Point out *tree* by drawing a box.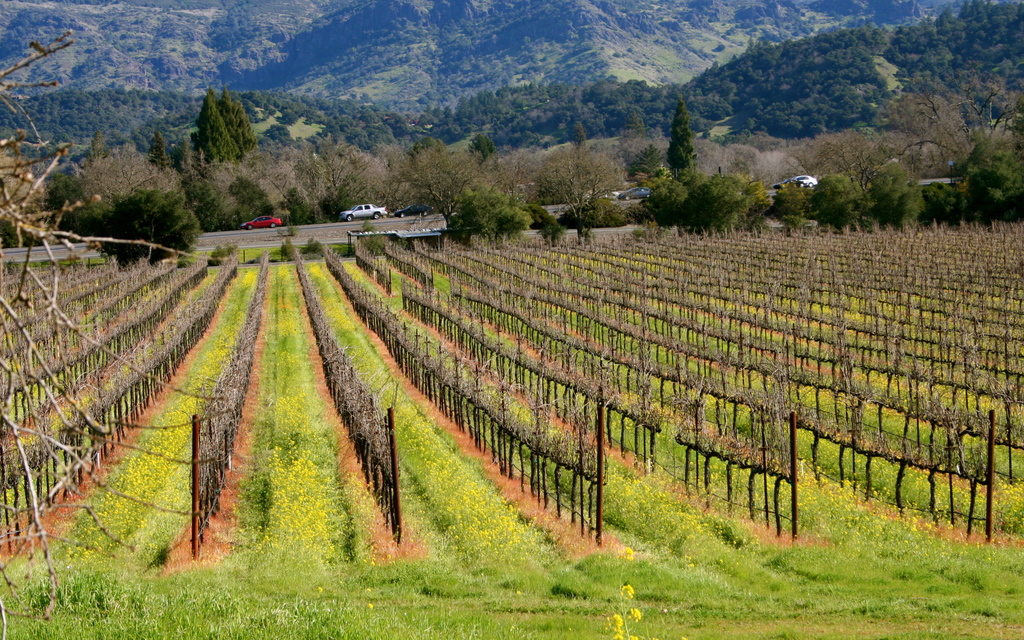
x1=0, y1=24, x2=237, y2=639.
